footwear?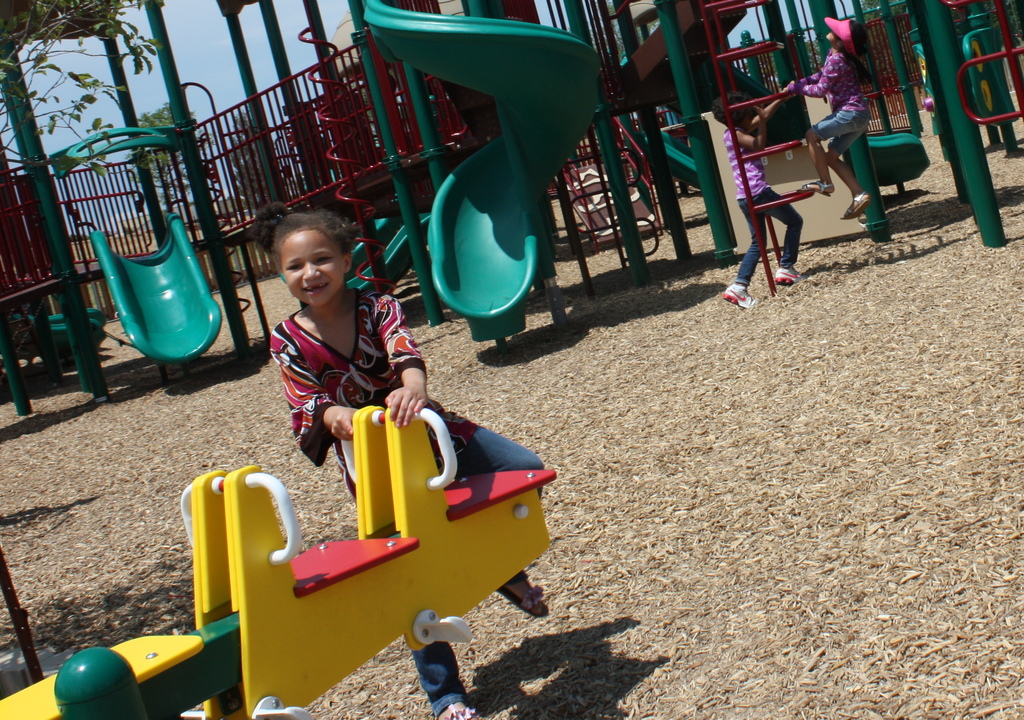
bbox=(488, 567, 546, 617)
